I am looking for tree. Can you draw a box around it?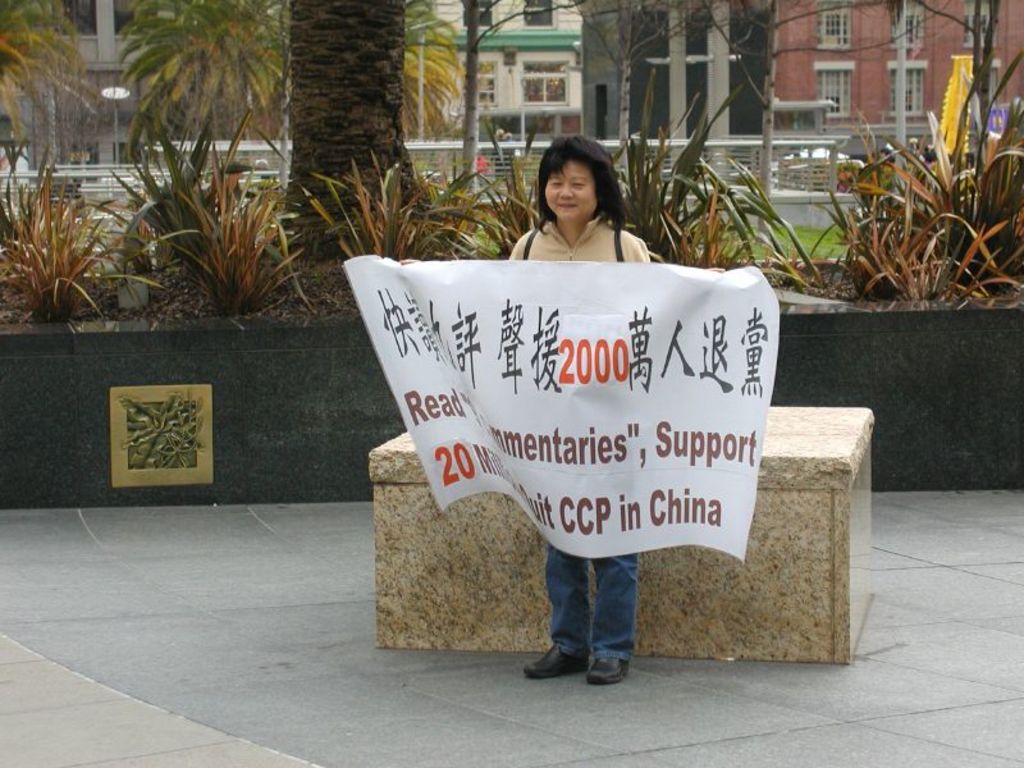
Sure, the bounding box is <bbox>0, 0, 91, 170</bbox>.
